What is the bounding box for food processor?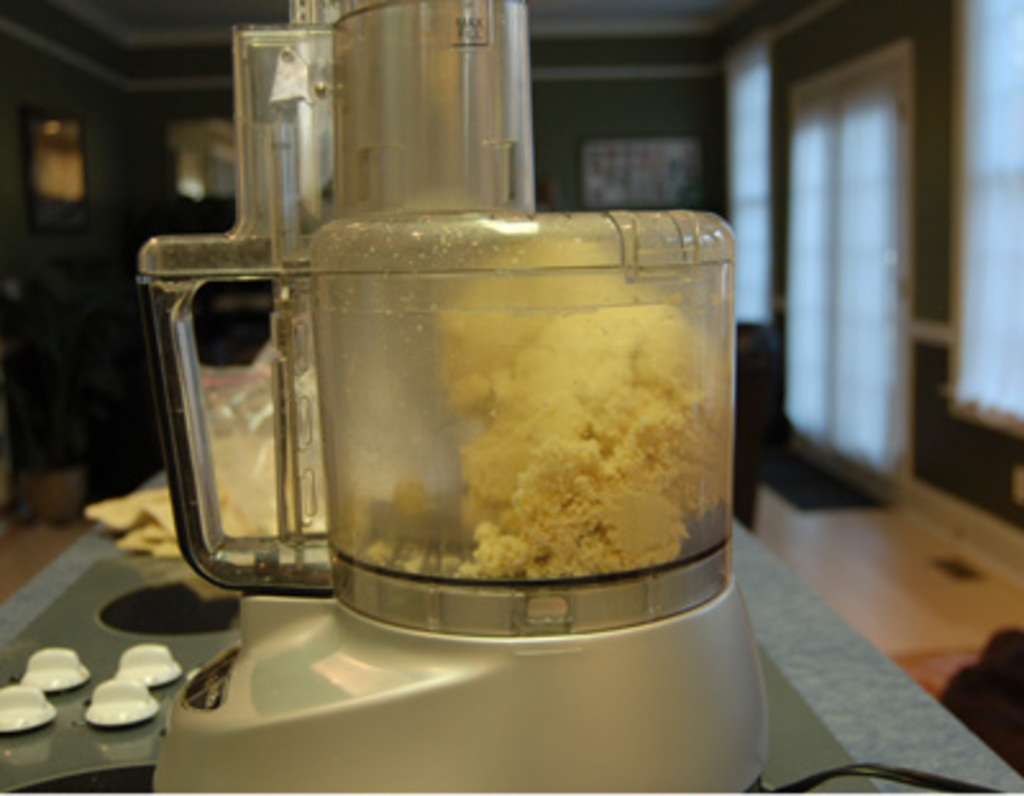
125:0:768:793.
